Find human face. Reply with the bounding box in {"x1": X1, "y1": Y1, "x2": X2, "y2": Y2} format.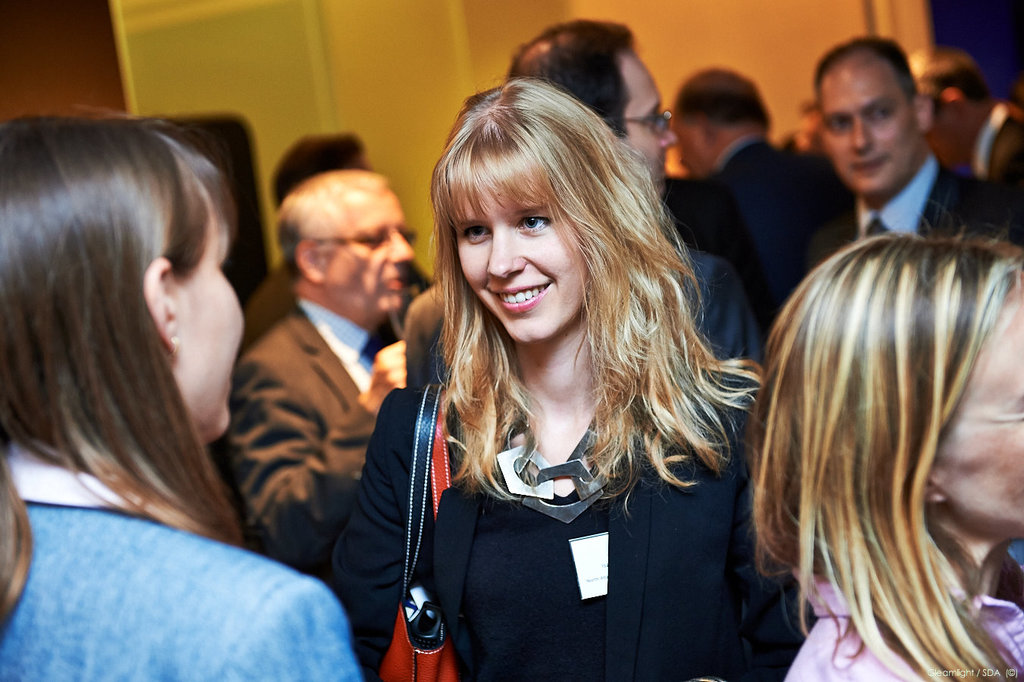
{"x1": 936, "y1": 283, "x2": 1023, "y2": 540}.
